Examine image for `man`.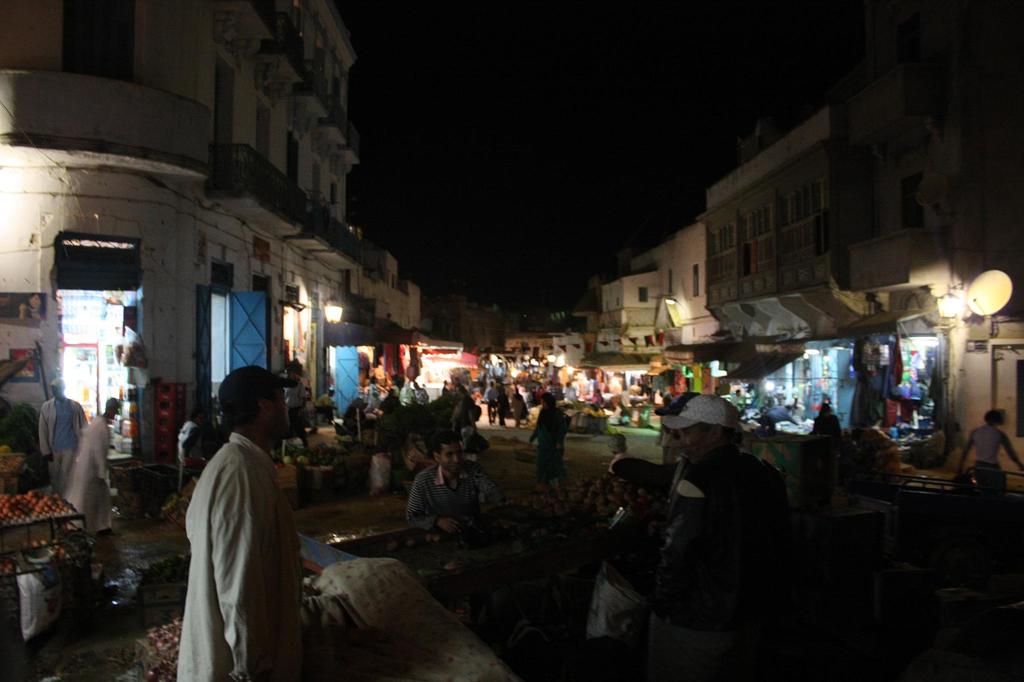
Examination result: [317, 388, 340, 430].
